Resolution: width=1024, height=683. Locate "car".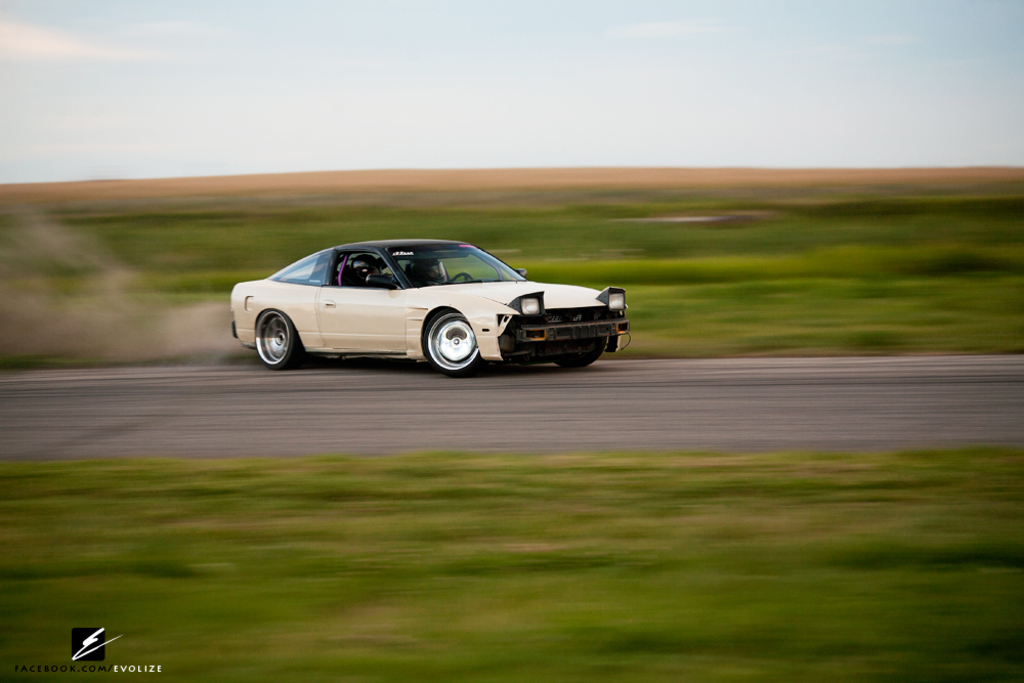
227 236 630 372.
